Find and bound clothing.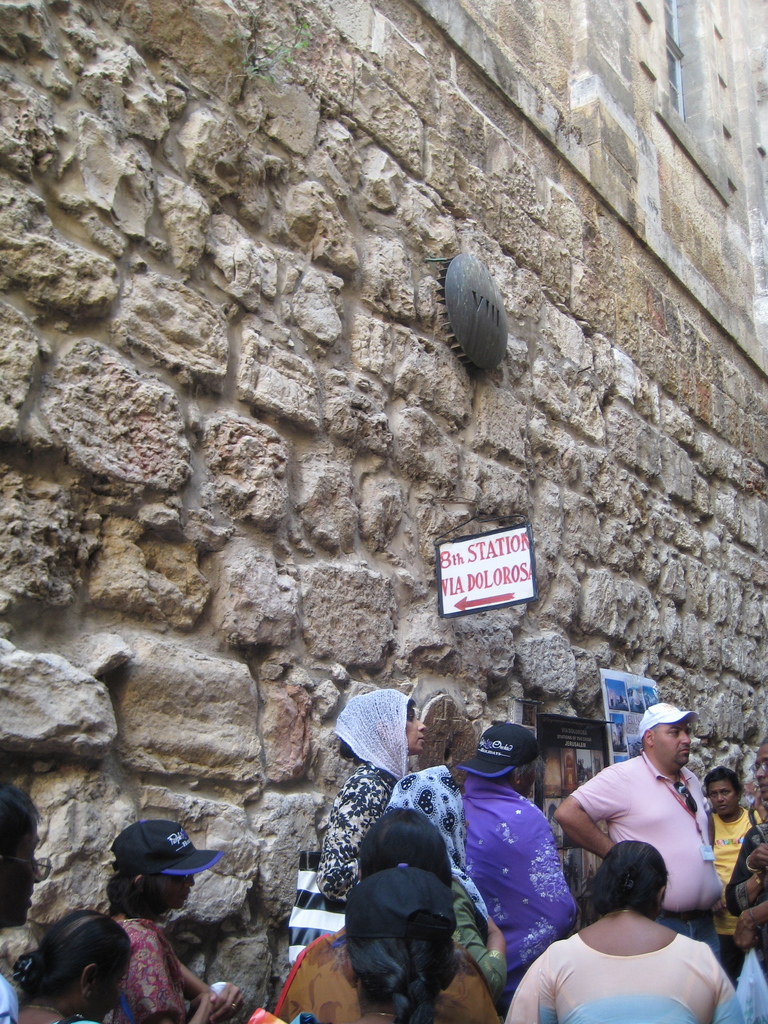
Bound: (left=303, top=690, right=401, bottom=907).
